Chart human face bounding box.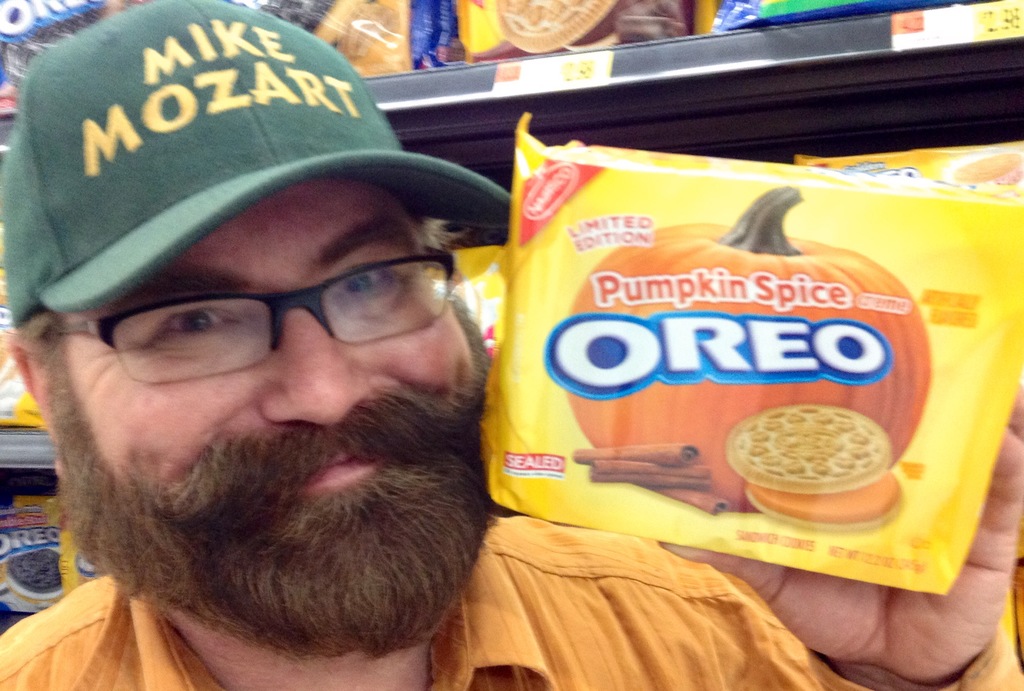
Charted: region(62, 177, 479, 501).
